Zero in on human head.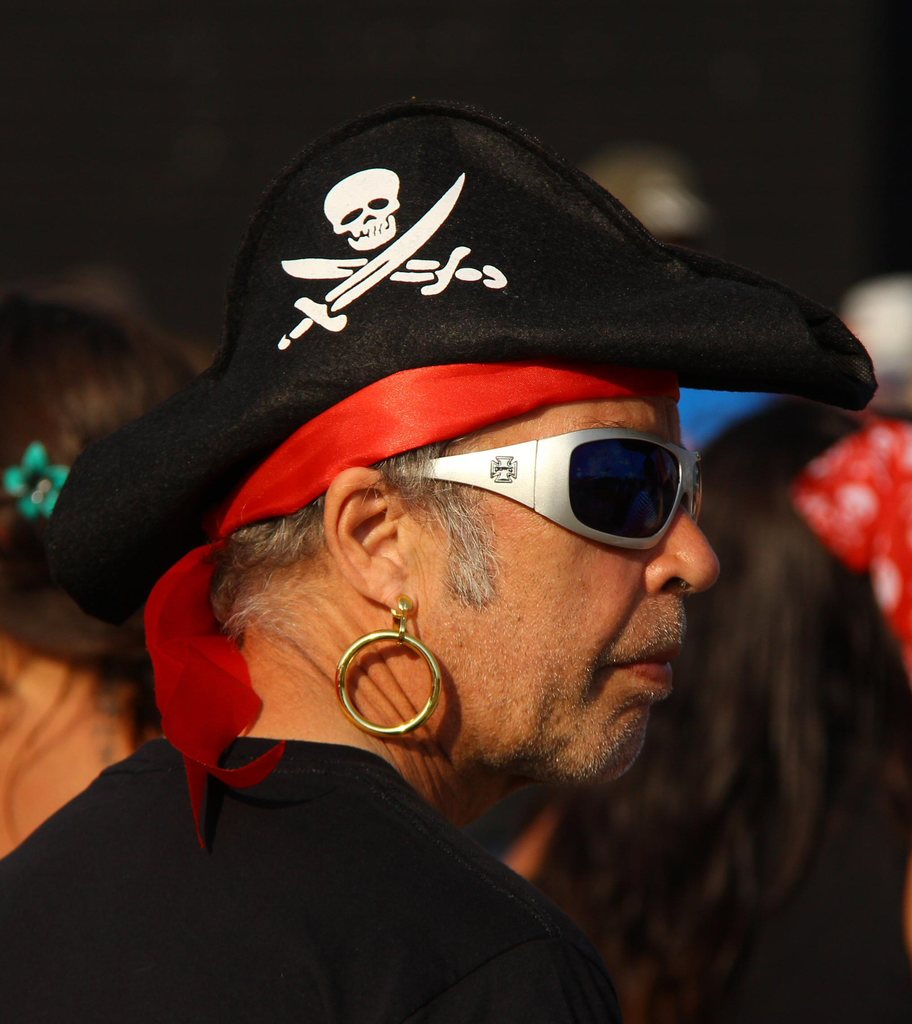
Zeroed in: region(638, 400, 911, 825).
